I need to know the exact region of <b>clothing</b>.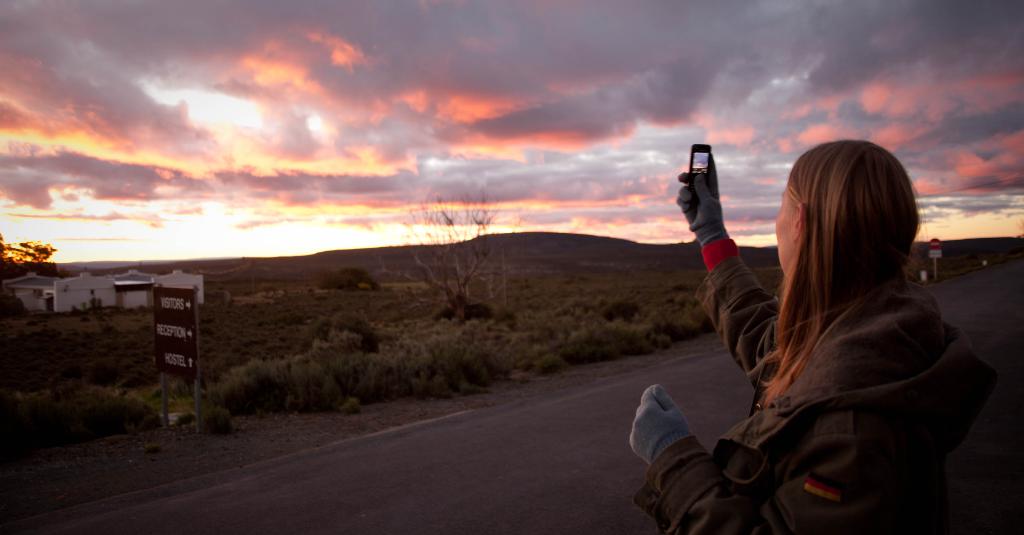
Region: <bbox>642, 208, 948, 518</bbox>.
